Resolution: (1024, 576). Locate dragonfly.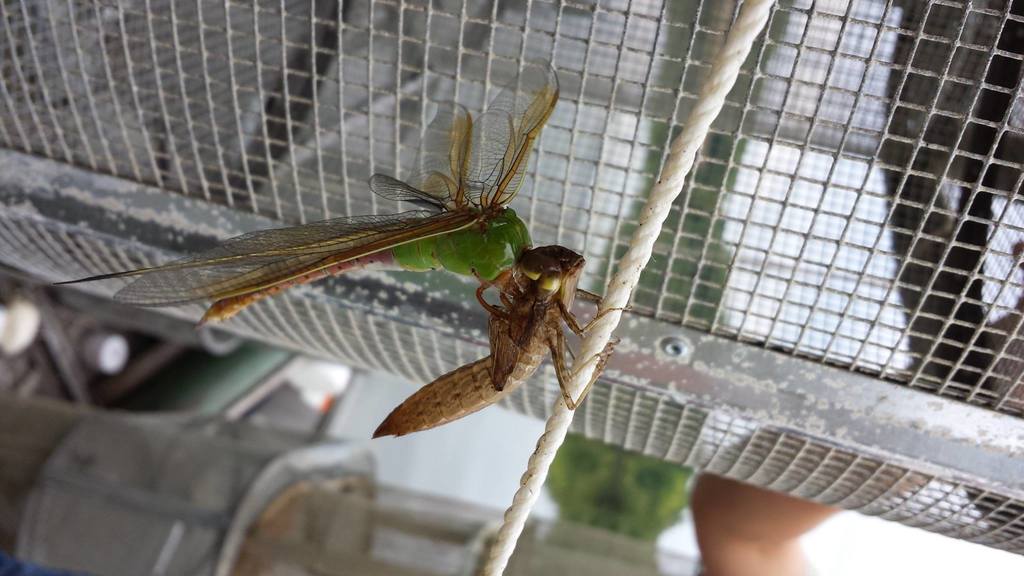
<box>52,60,636,440</box>.
